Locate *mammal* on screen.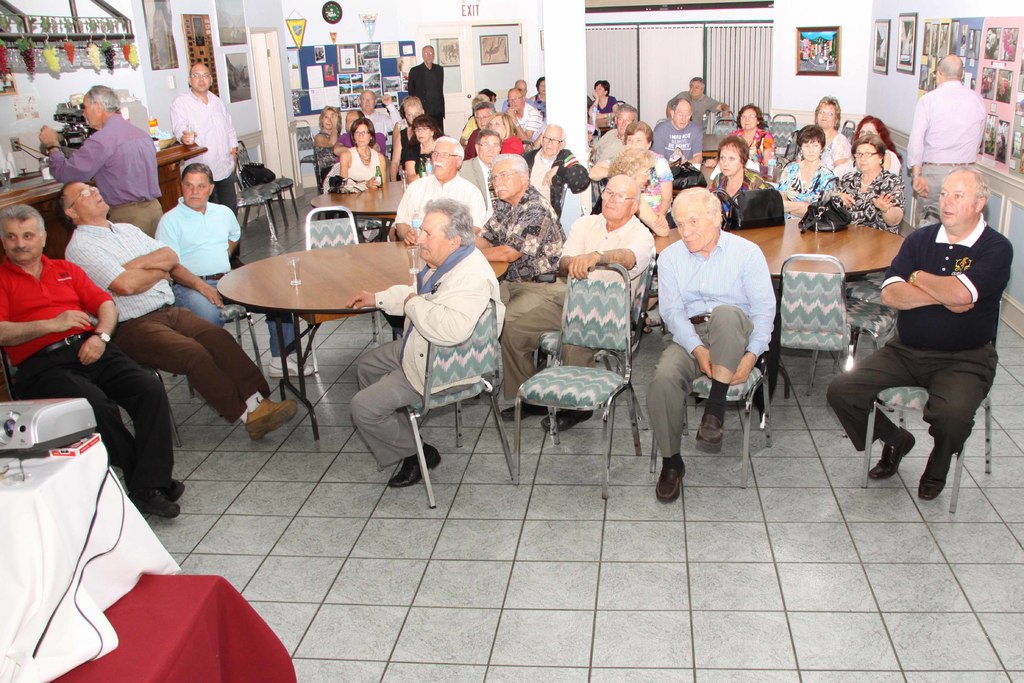
On screen at 826 163 1014 502.
